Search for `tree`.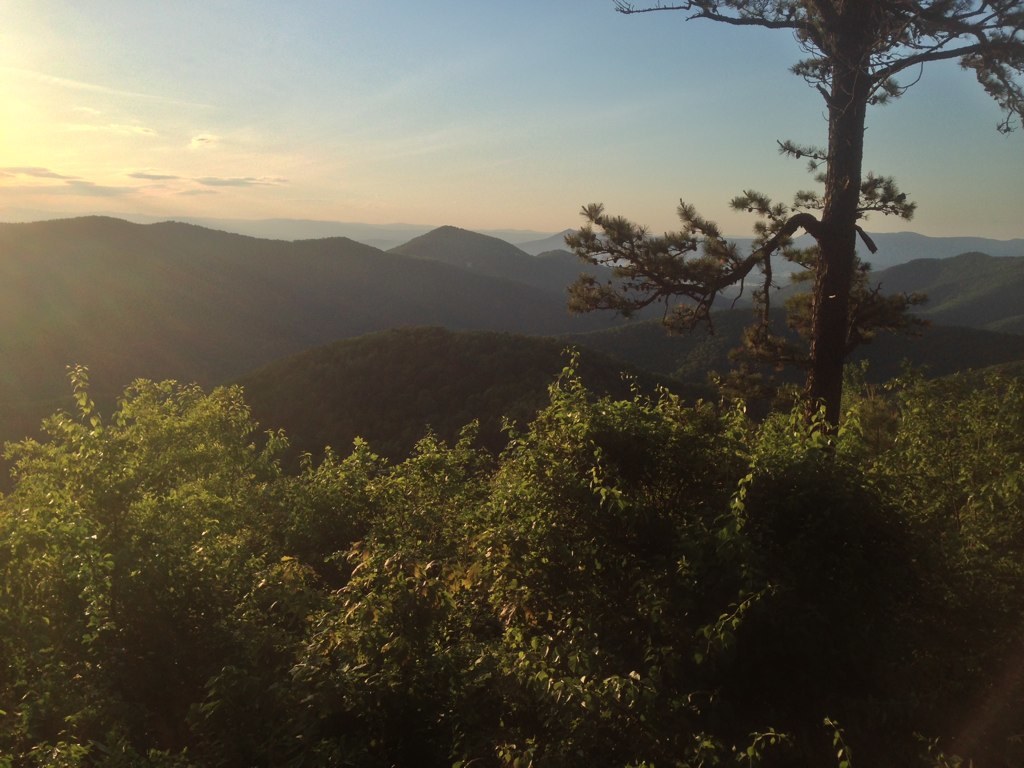
Found at 686 8 962 450.
